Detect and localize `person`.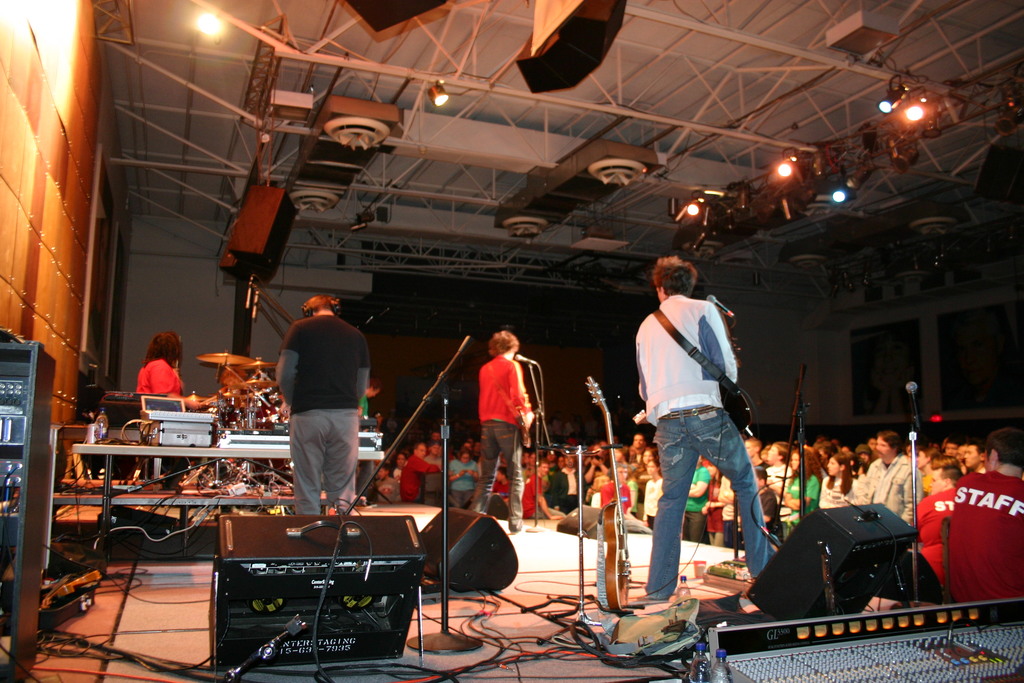
Localized at bbox=[422, 440, 441, 500].
